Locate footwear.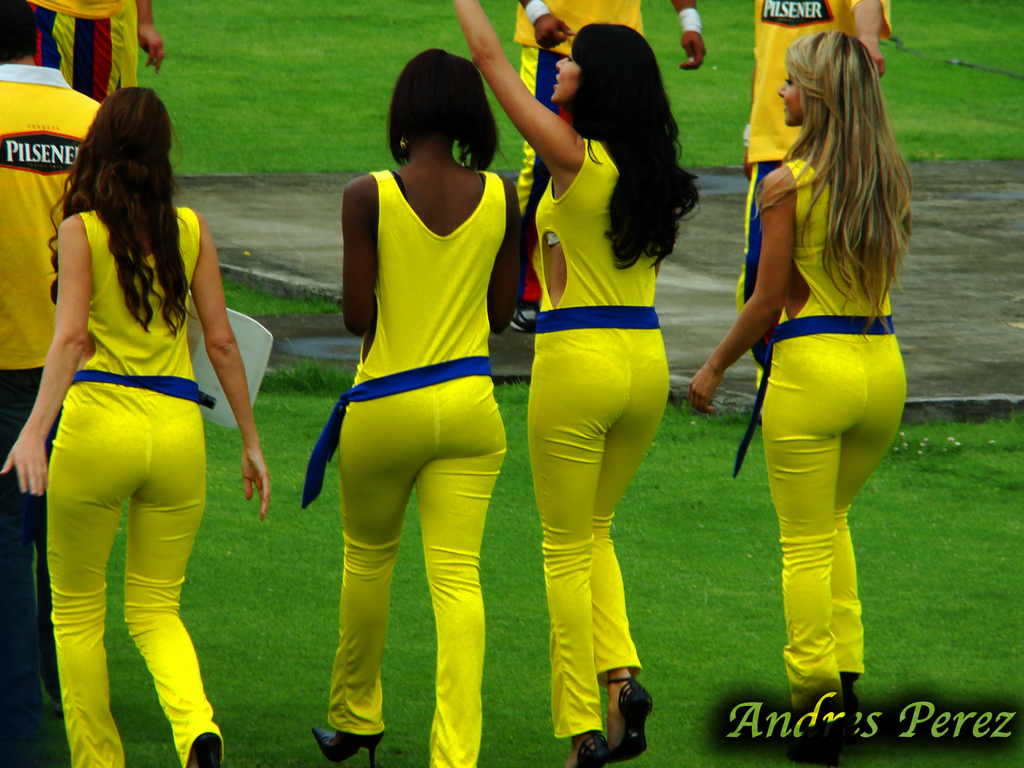
Bounding box: l=190, t=733, r=230, b=767.
